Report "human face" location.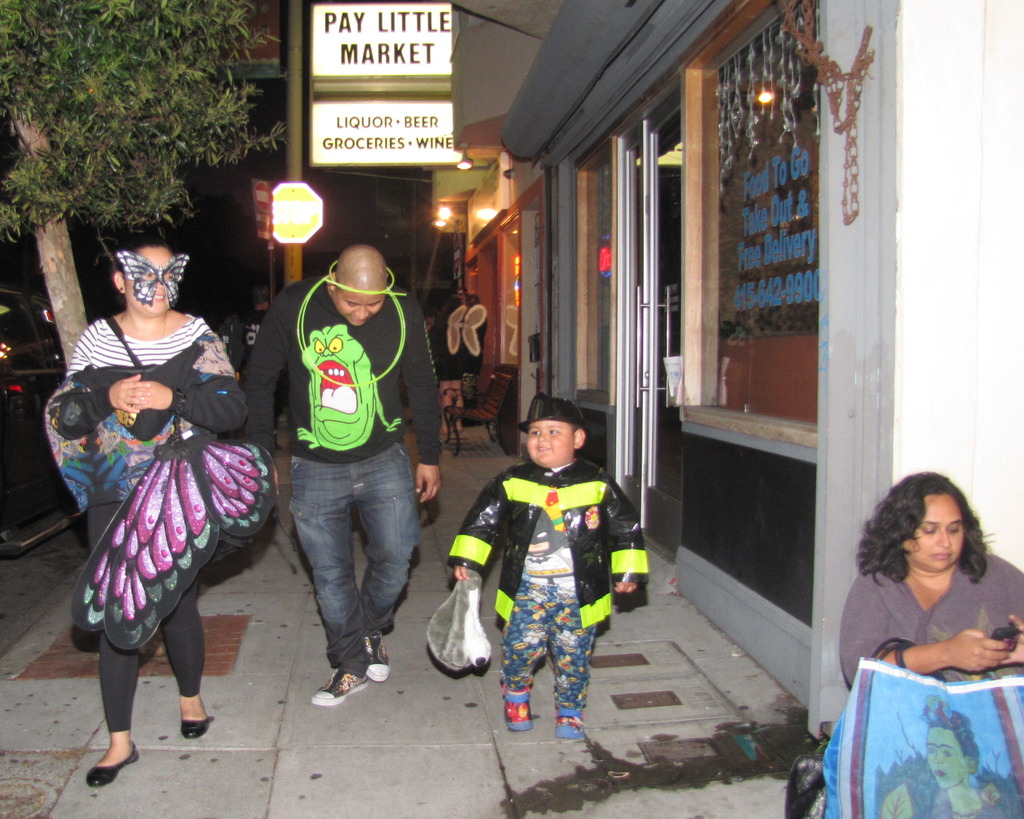
Report: bbox(913, 498, 964, 570).
